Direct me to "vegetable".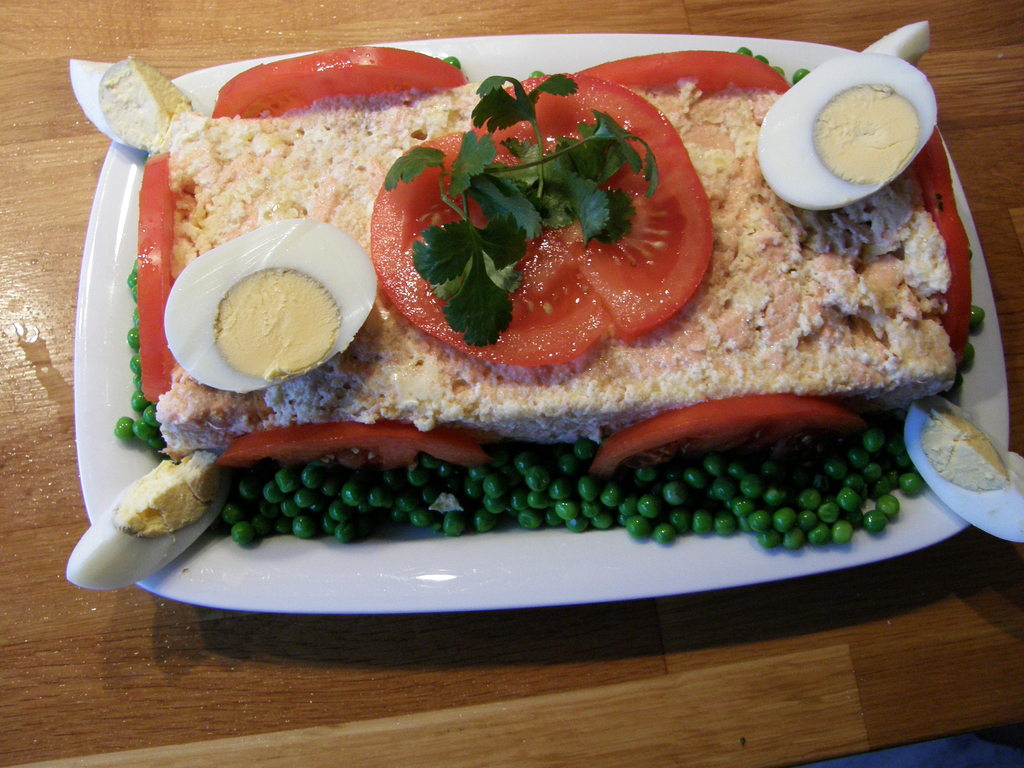
Direction: BBox(216, 424, 494, 470).
